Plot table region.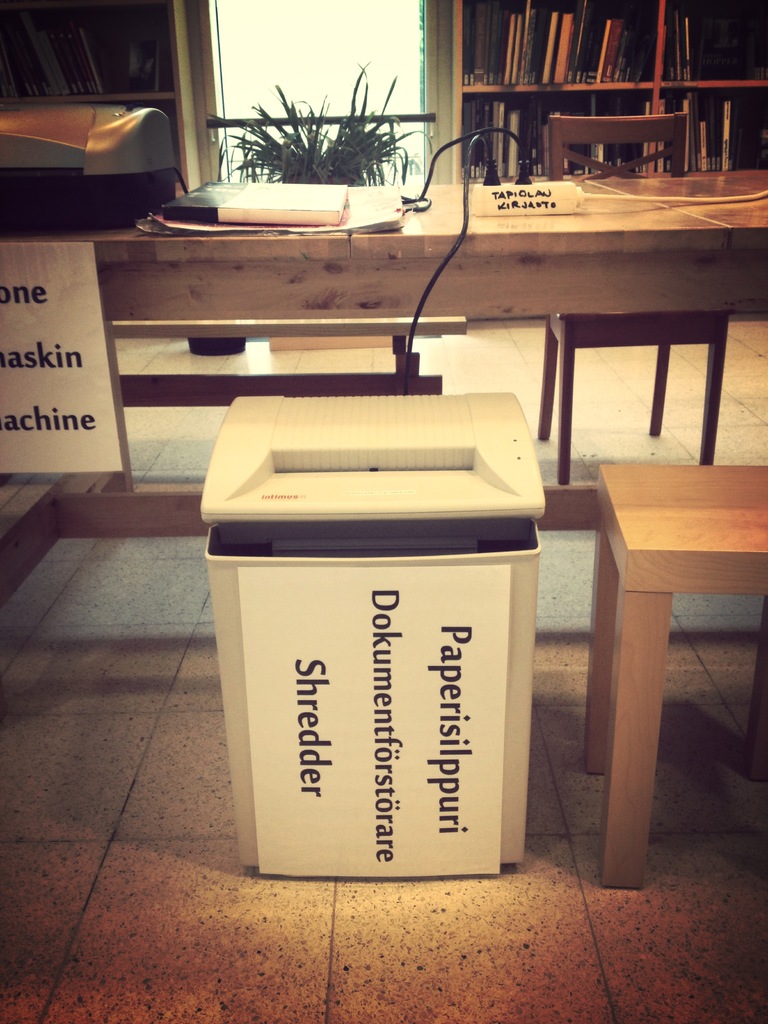
Plotted at x1=0, y1=175, x2=767, y2=612.
